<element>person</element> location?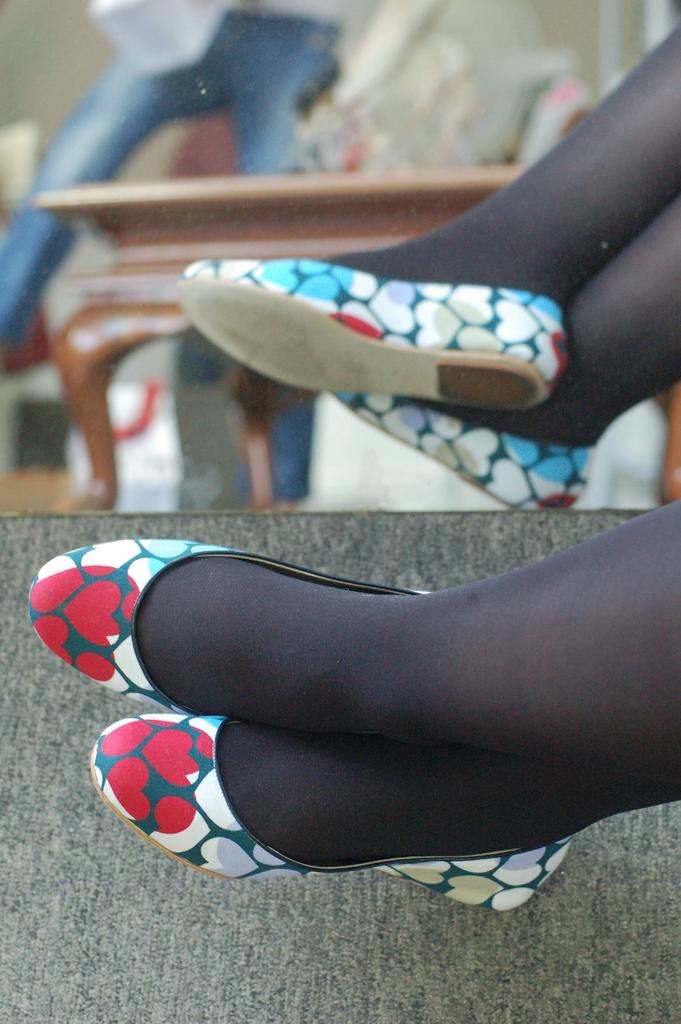
(21, 488, 680, 915)
